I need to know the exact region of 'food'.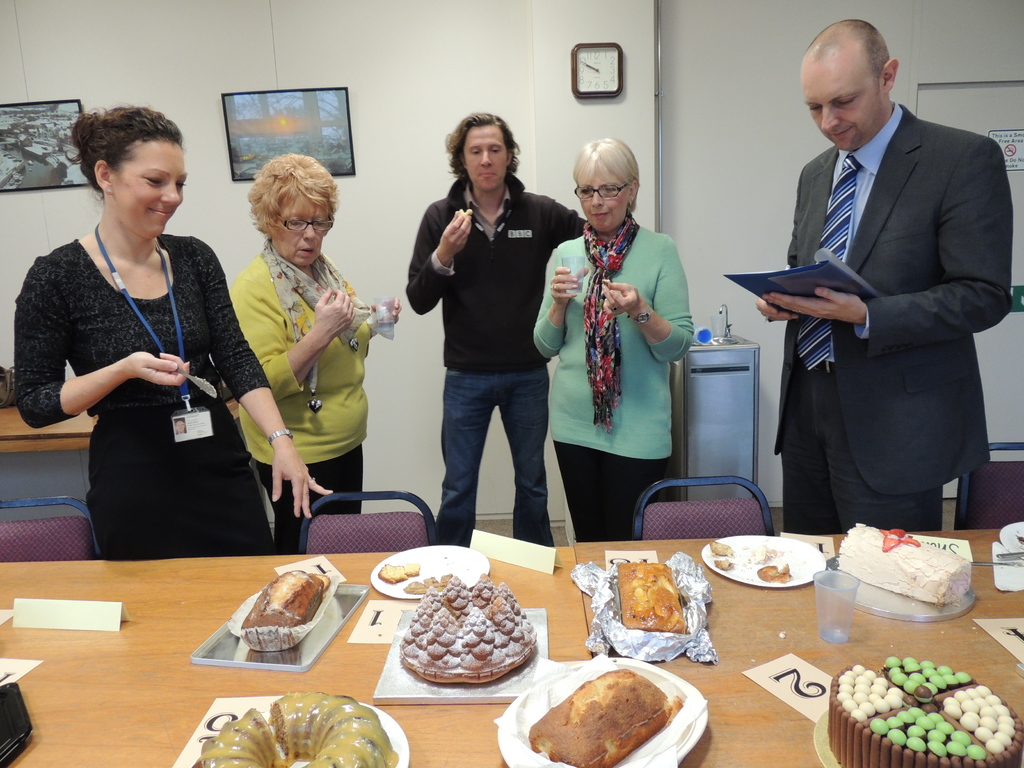
Region: 531,669,684,767.
